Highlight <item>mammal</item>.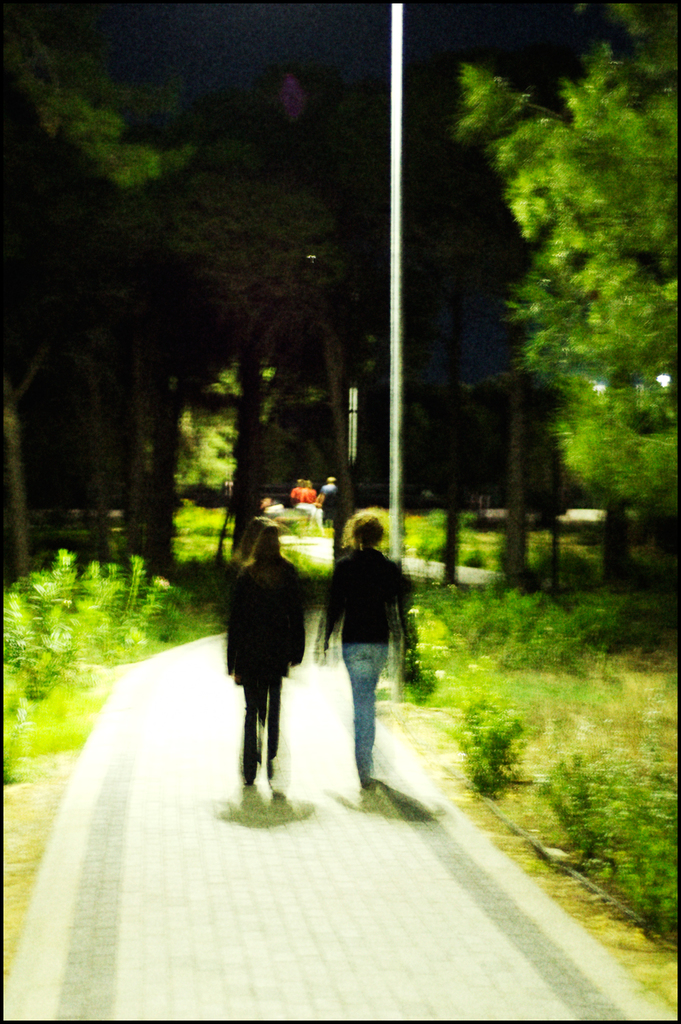
Highlighted region: box=[321, 515, 419, 786].
